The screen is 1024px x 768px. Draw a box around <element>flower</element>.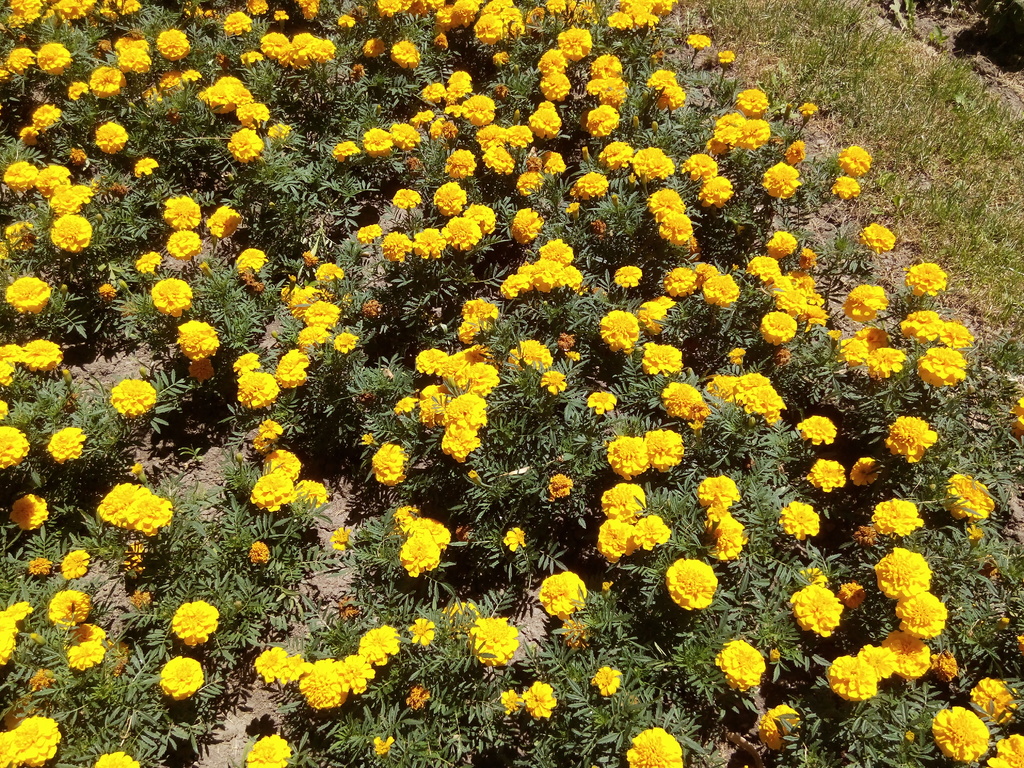
<bbox>904, 309, 939, 340</bbox>.
